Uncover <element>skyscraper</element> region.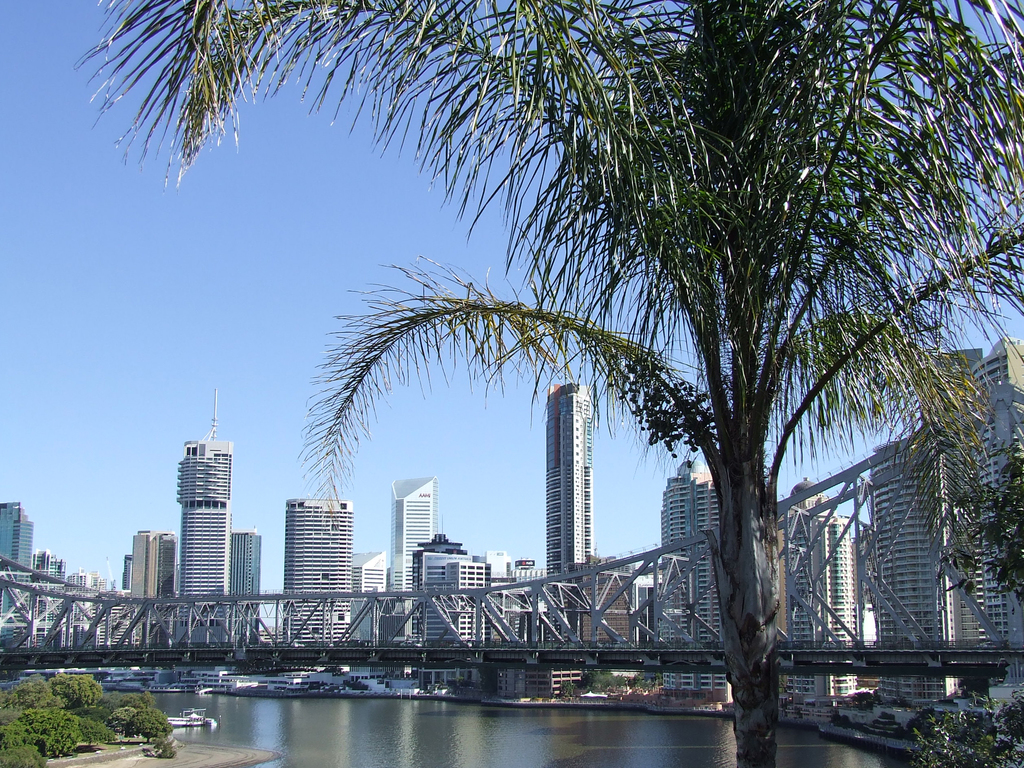
Uncovered: l=387, t=476, r=440, b=598.
